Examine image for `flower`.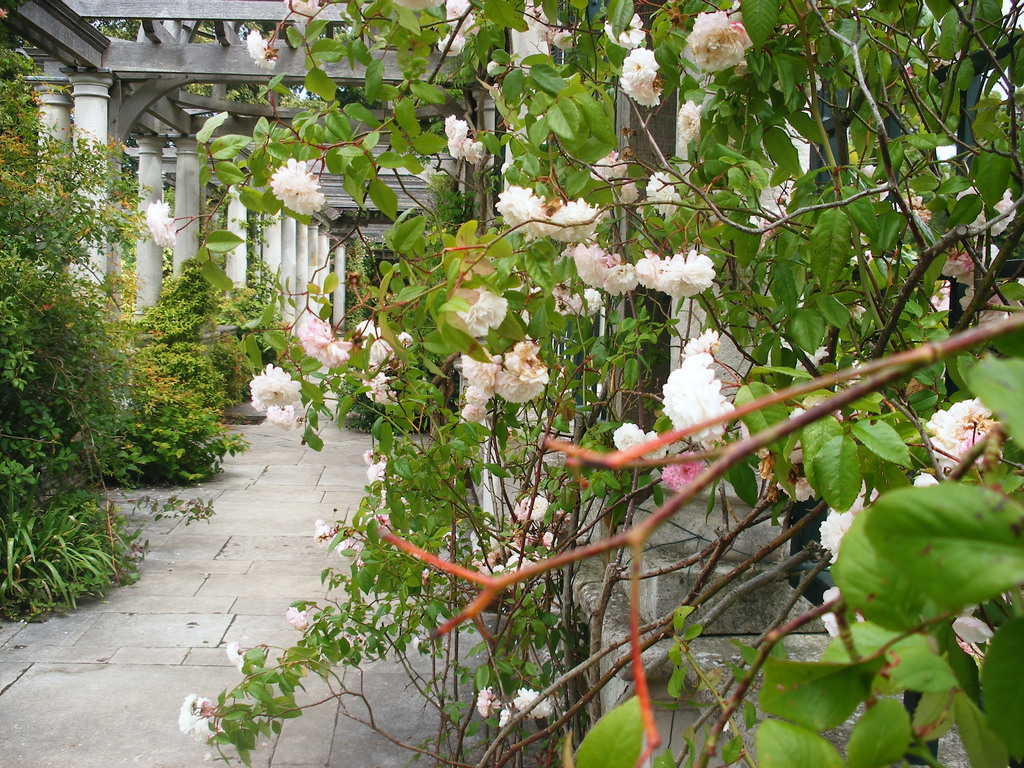
Examination result: [x1=223, y1=639, x2=242, y2=678].
